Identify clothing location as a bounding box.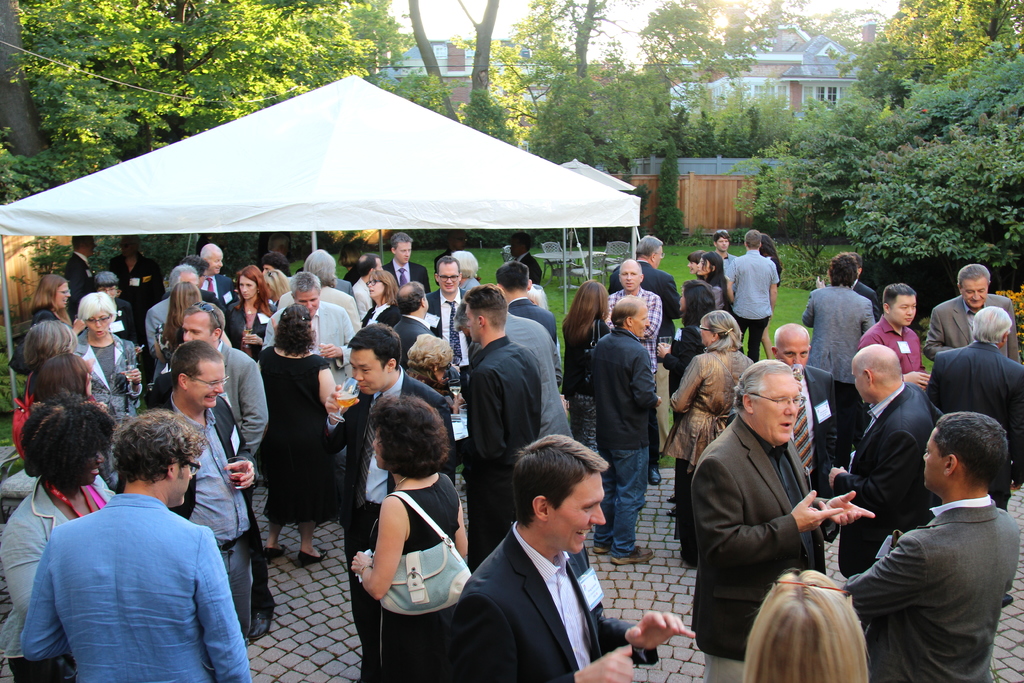
locate(593, 331, 661, 562).
